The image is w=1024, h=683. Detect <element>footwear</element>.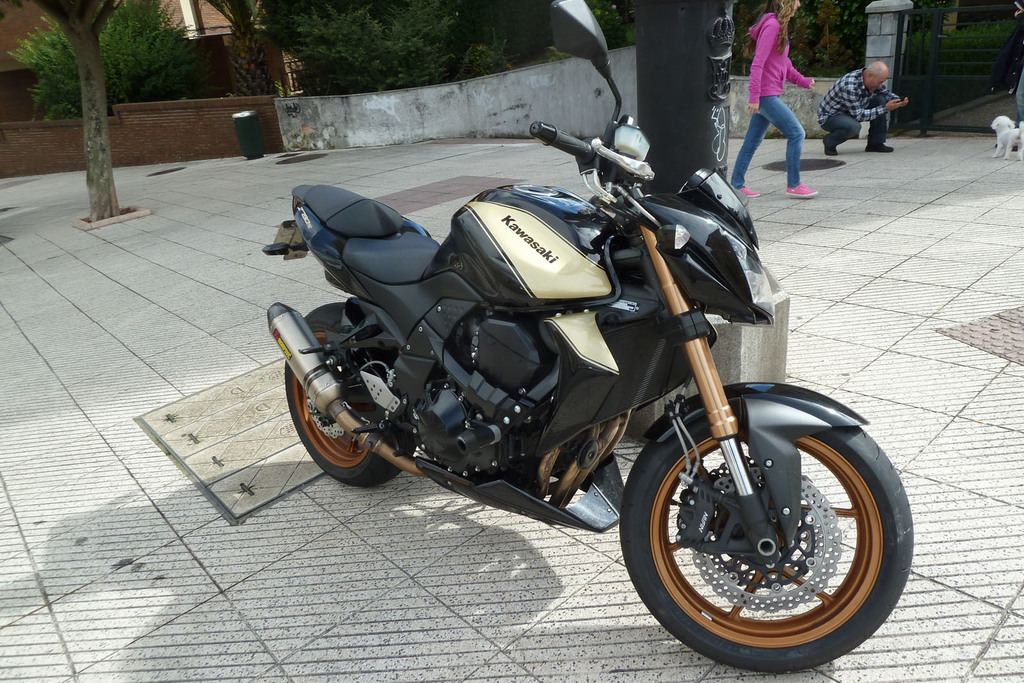
Detection: region(733, 181, 752, 200).
